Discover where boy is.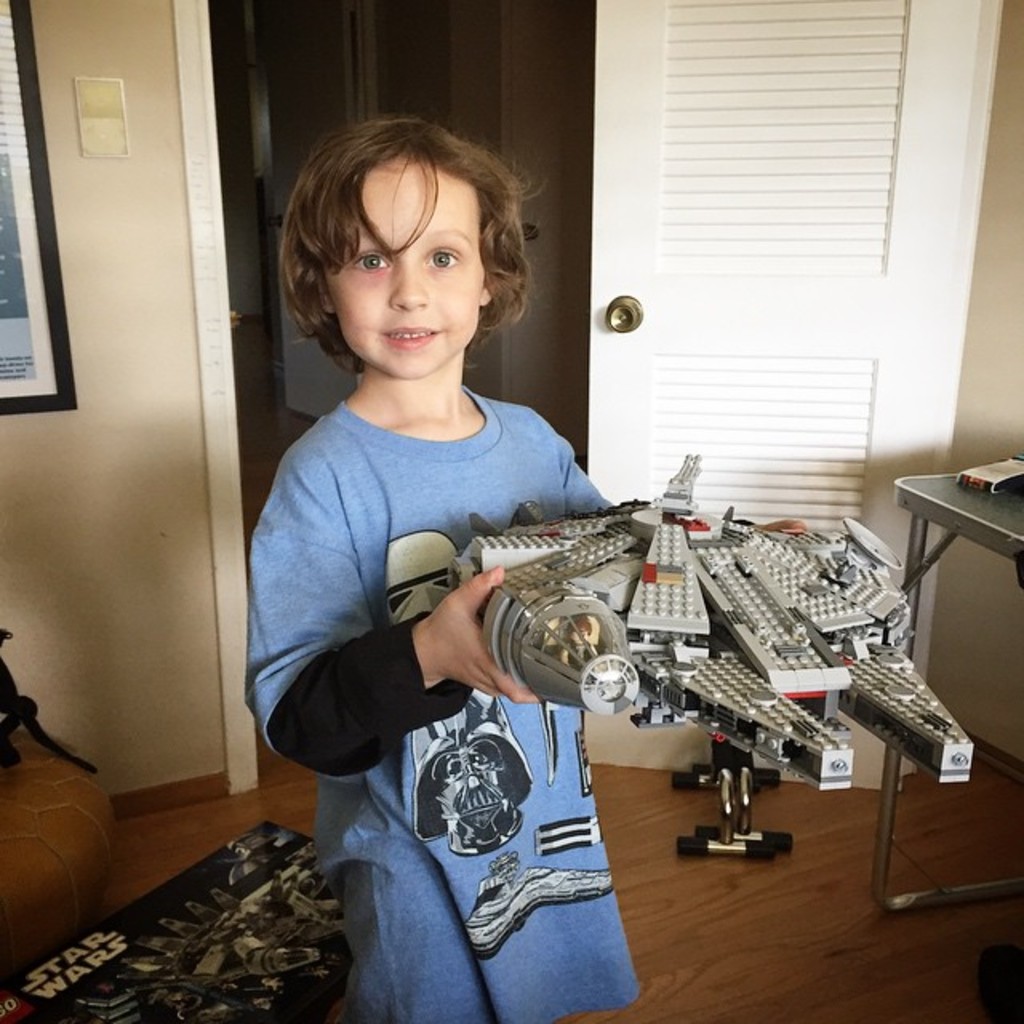
Discovered at 242, 115, 808, 1022.
